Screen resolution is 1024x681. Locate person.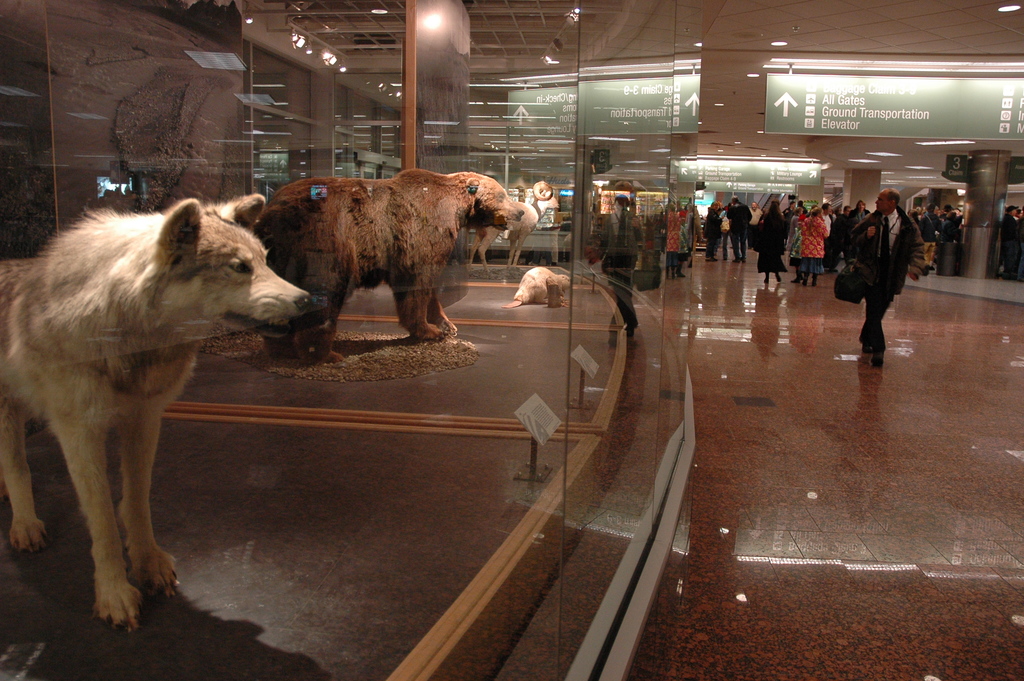
[left=749, top=203, right=762, bottom=252].
